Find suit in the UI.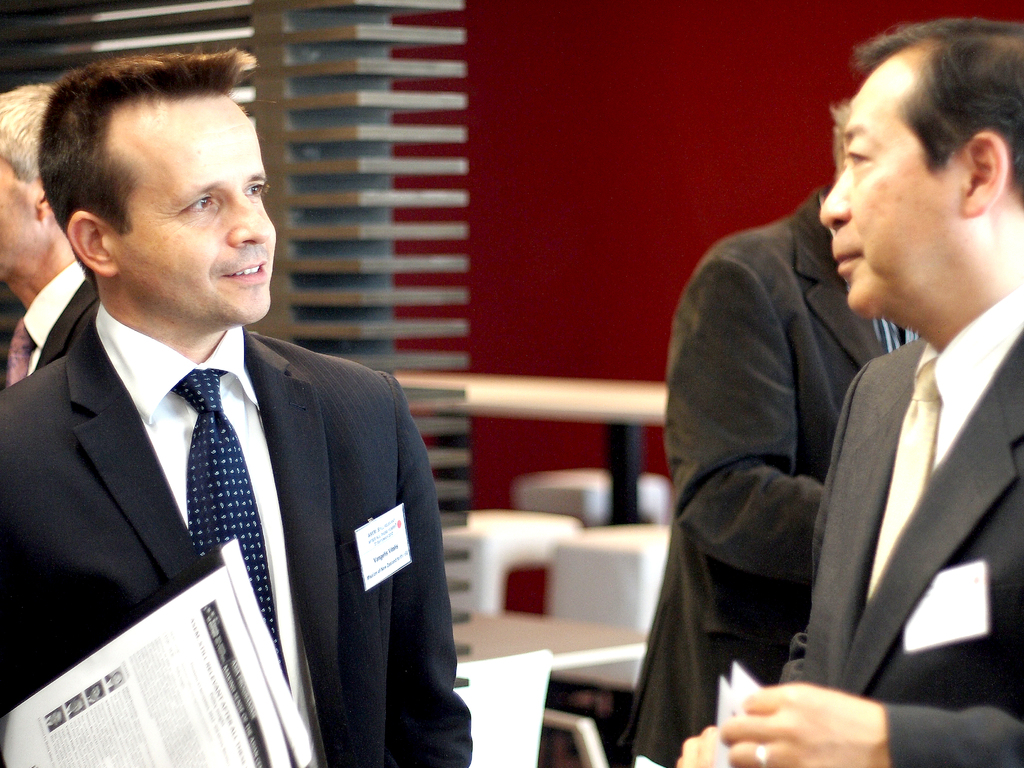
UI element at pyautogui.locateOnScreen(619, 186, 922, 767).
